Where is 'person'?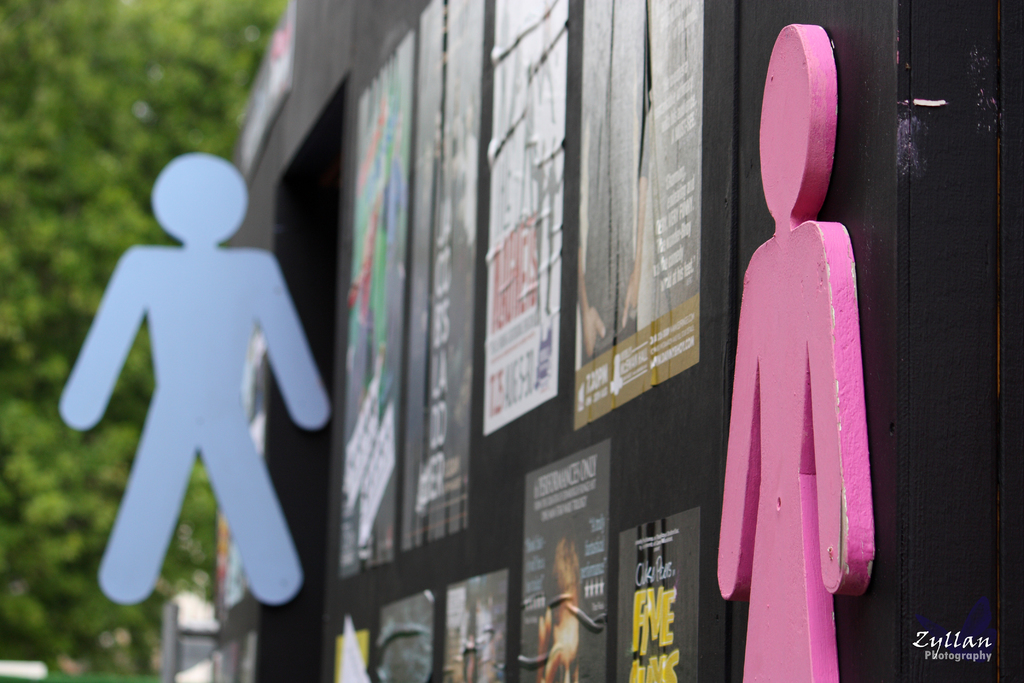
l=715, t=22, r=876, b=682.
